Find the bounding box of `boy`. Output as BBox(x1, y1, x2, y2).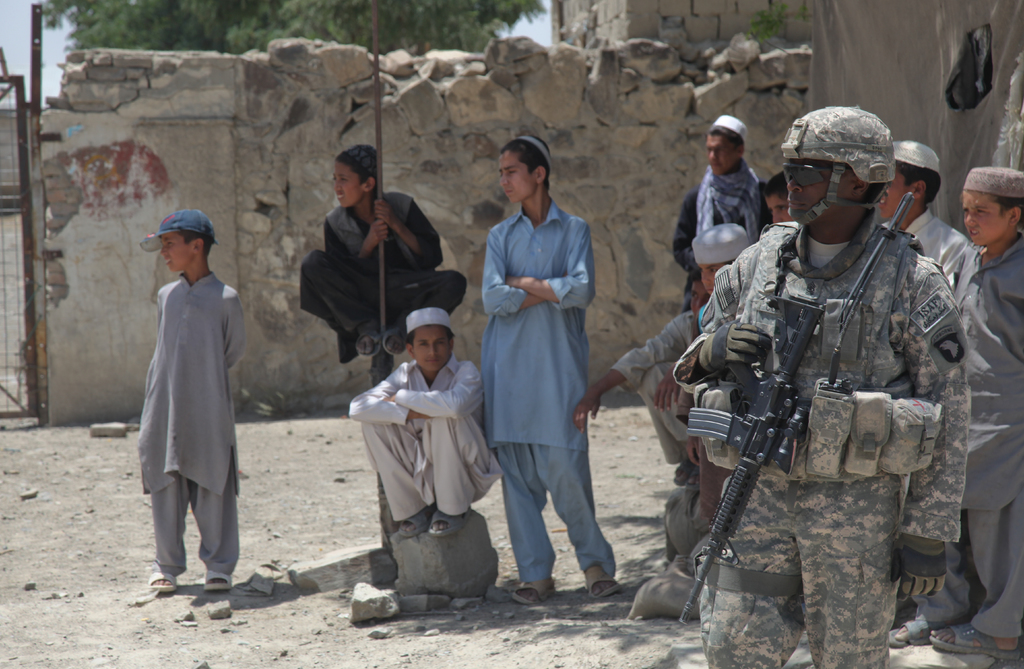
BBox(882, 141, 968, 296).
